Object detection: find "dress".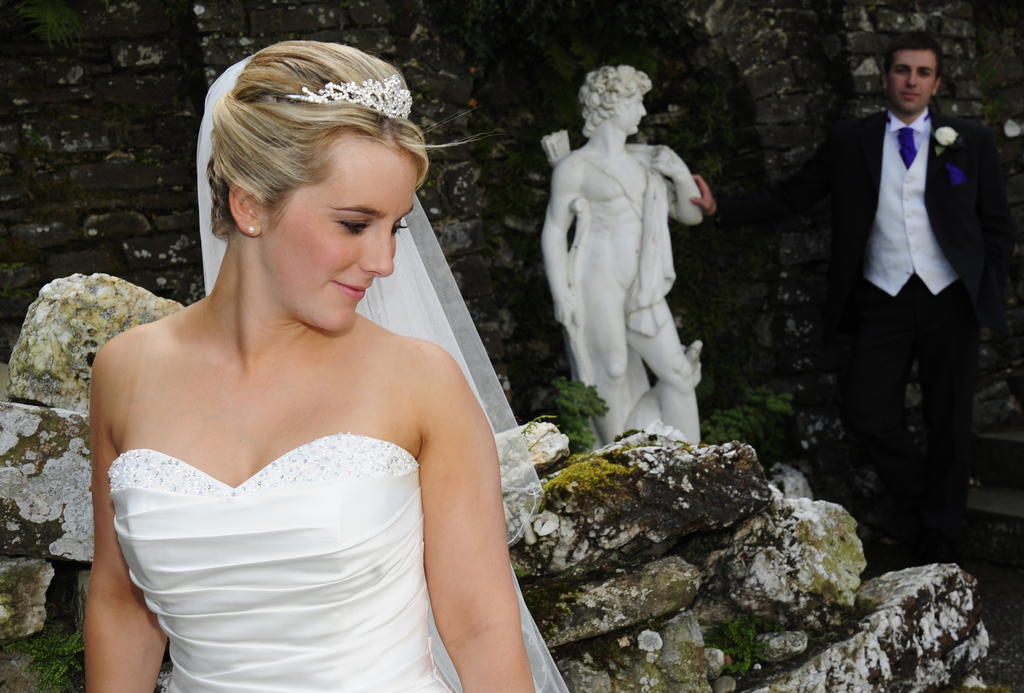
Rect(32, 174, 593, 686).
